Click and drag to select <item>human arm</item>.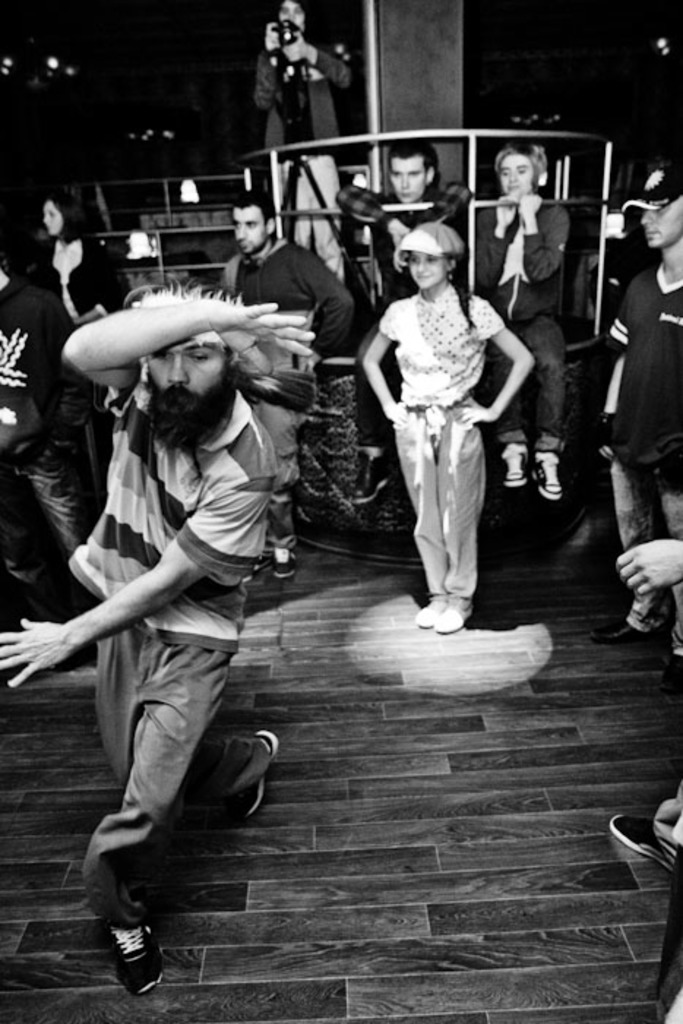
Selection: bbox=(284, 41, 348, 92).
